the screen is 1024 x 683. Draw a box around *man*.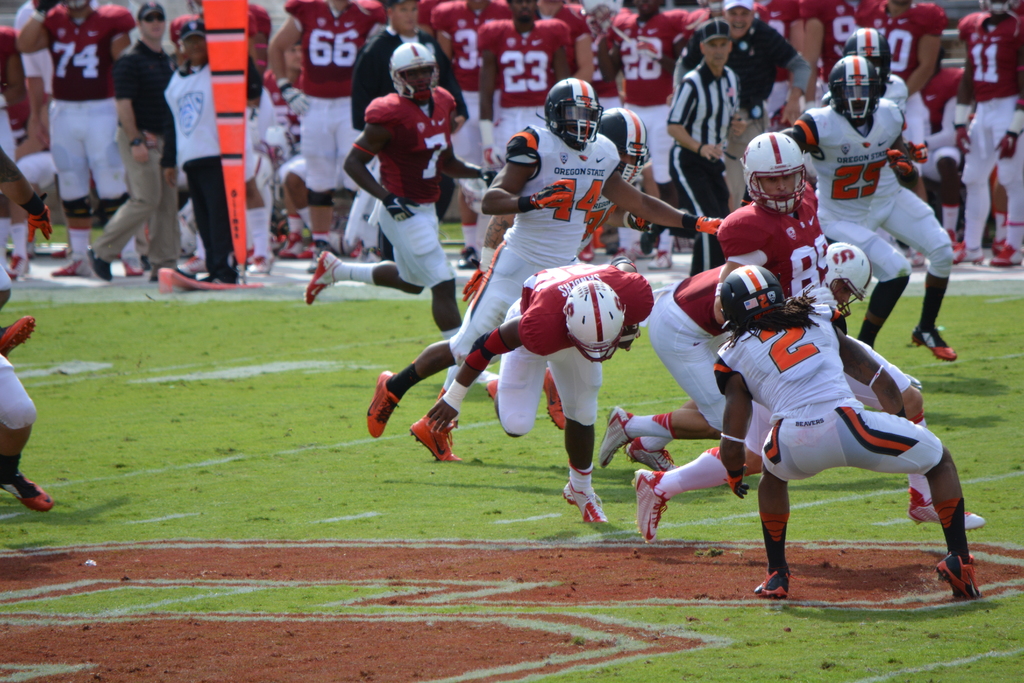
bbox=[10, 0, 77, 279].
